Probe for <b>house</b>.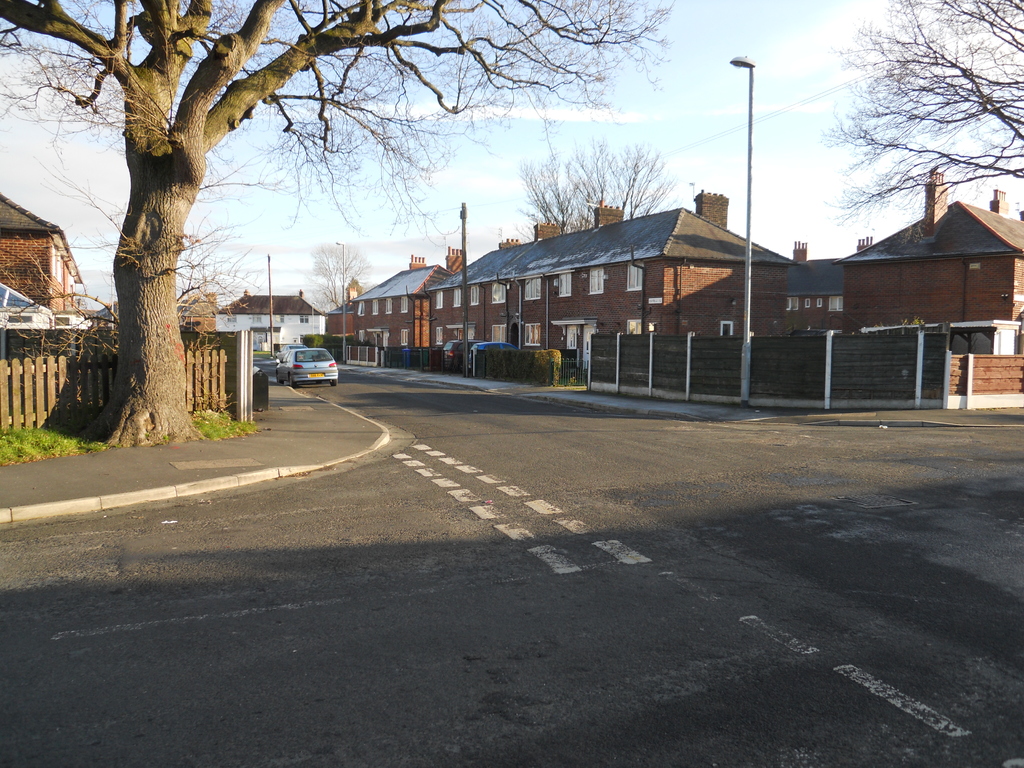
Probe result: rect(349, 254, 454, 367).
